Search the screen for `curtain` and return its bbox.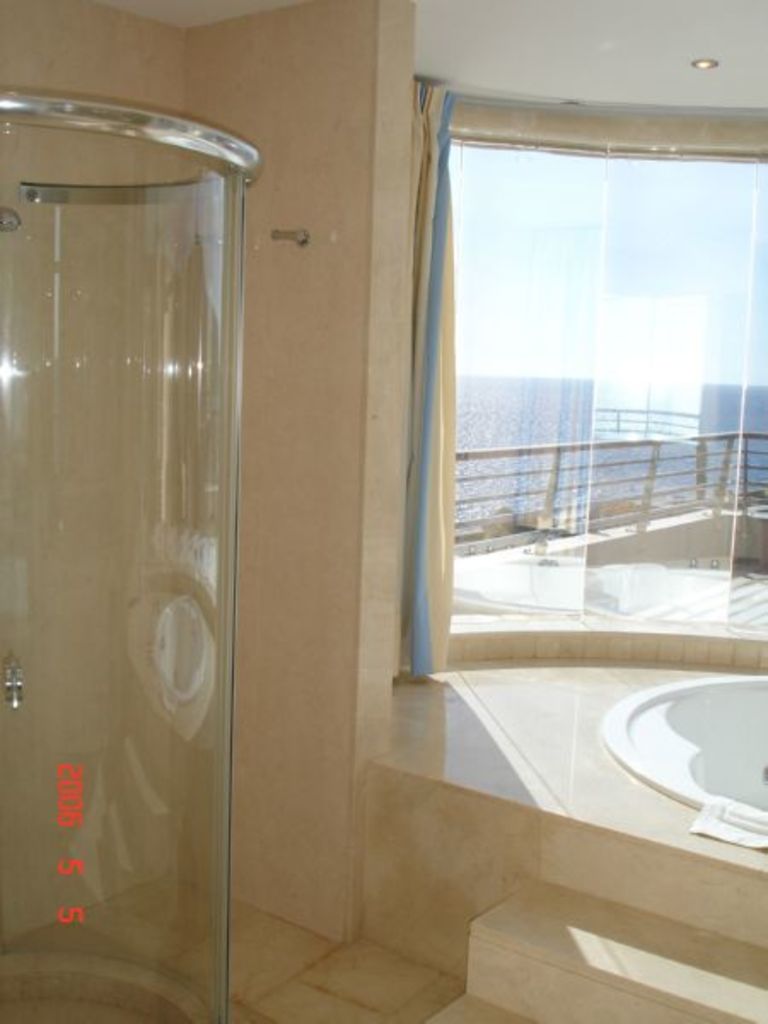
Found: x1=391 y1=85 x2=454 y2=681.
